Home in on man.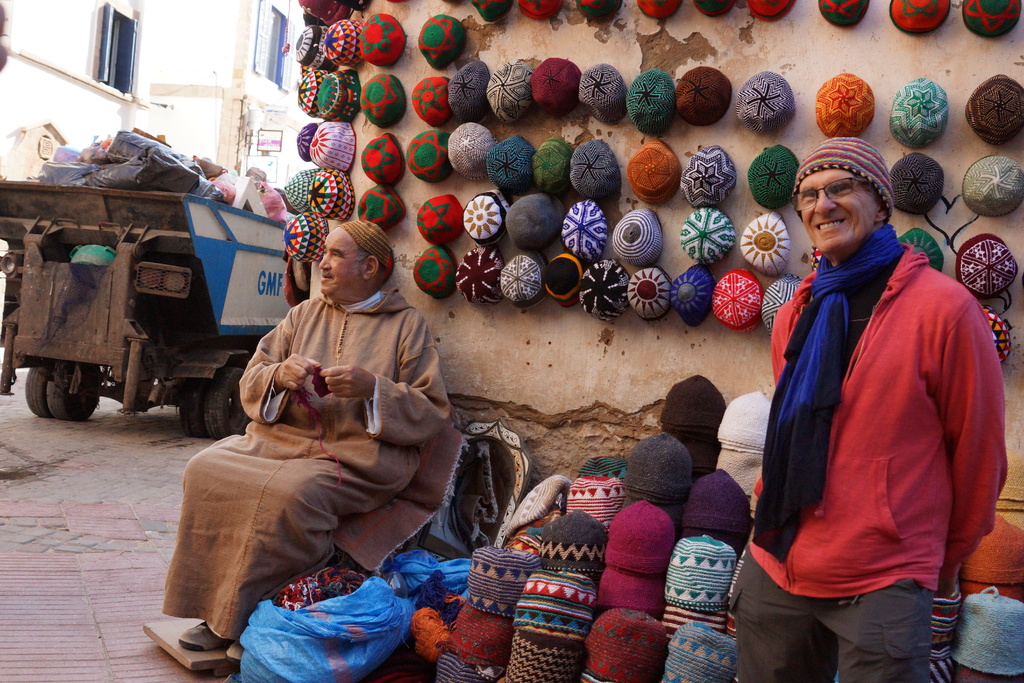
Homed in at <bbox>725, 134, 1005, 682</bbox>.
